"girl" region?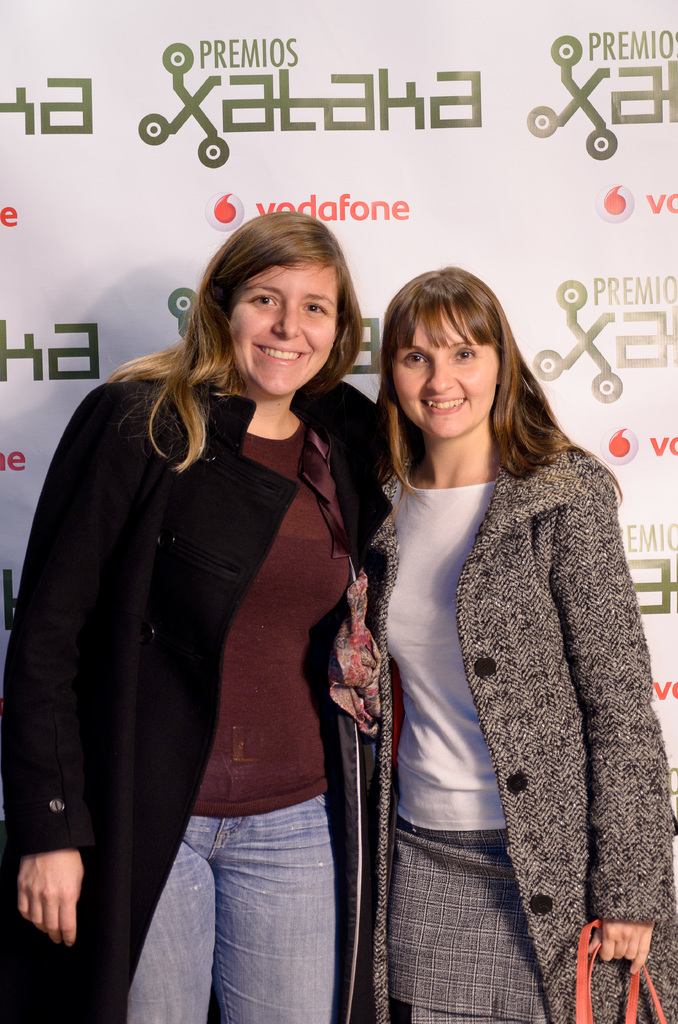
{"left": 291, "top": 209, "right": 648, "bottom": 1012}
